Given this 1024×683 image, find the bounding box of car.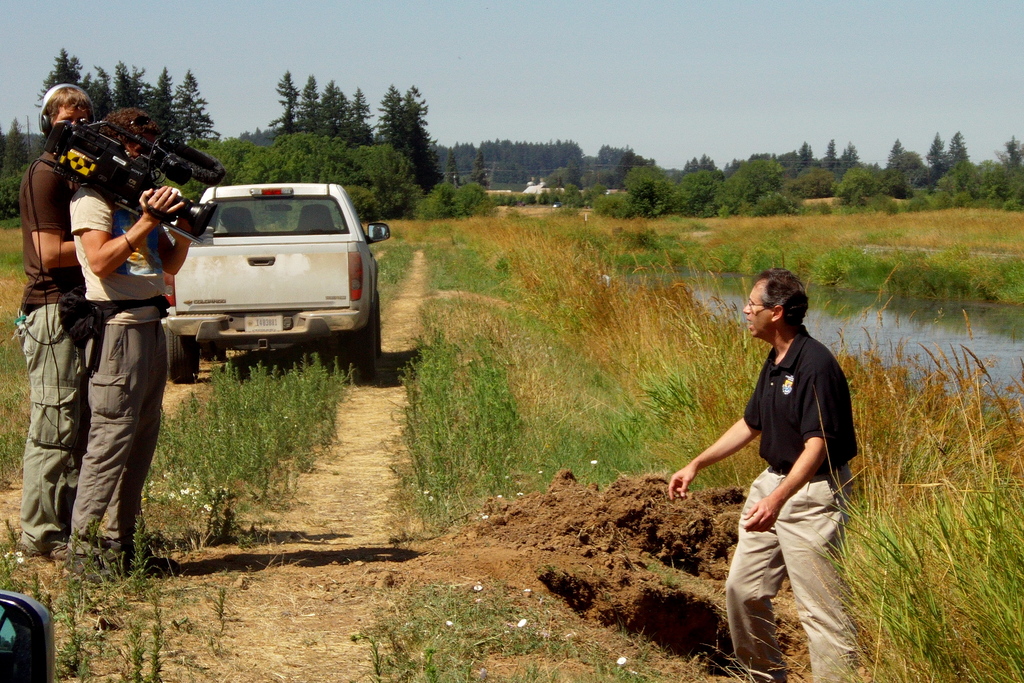
[159, 182, 394, 383].
